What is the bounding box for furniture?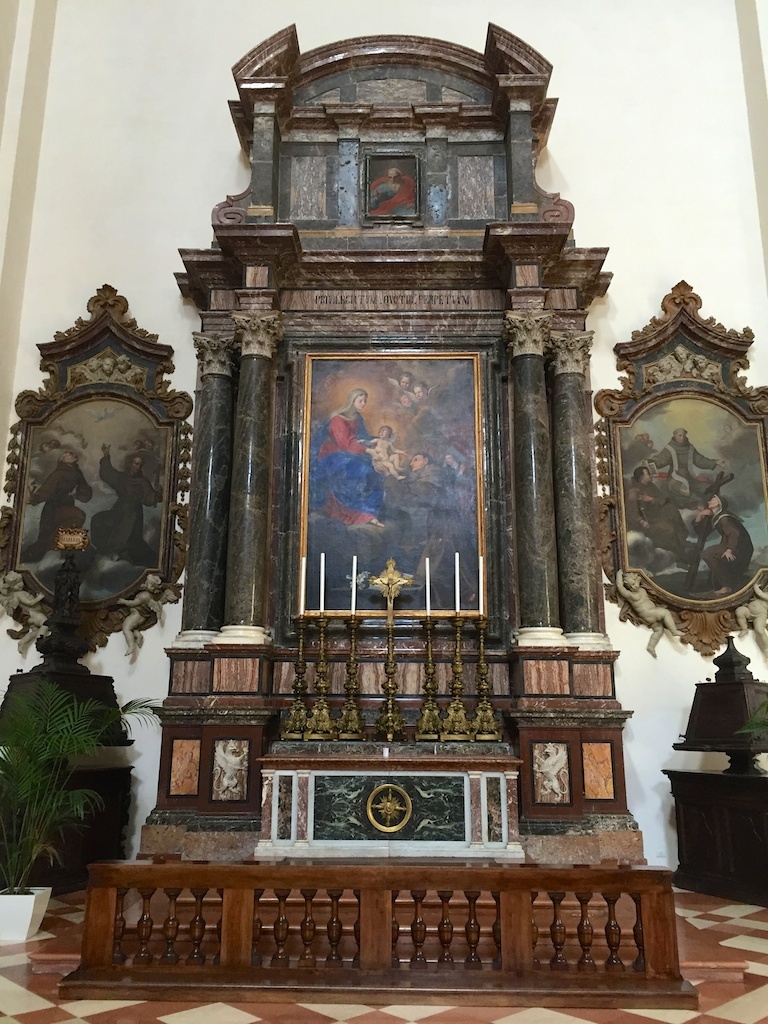
l=20, t=24, r=751, b=1007.
